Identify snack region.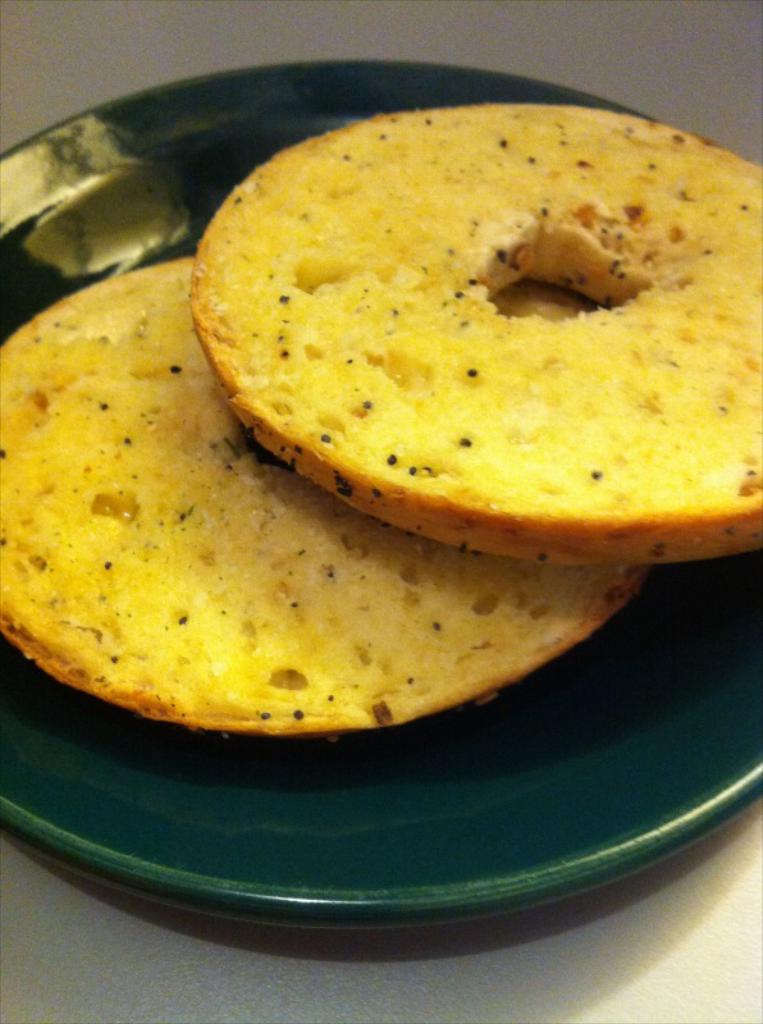
Region: [x1=183, y1=101, x2=762, y2=571].
